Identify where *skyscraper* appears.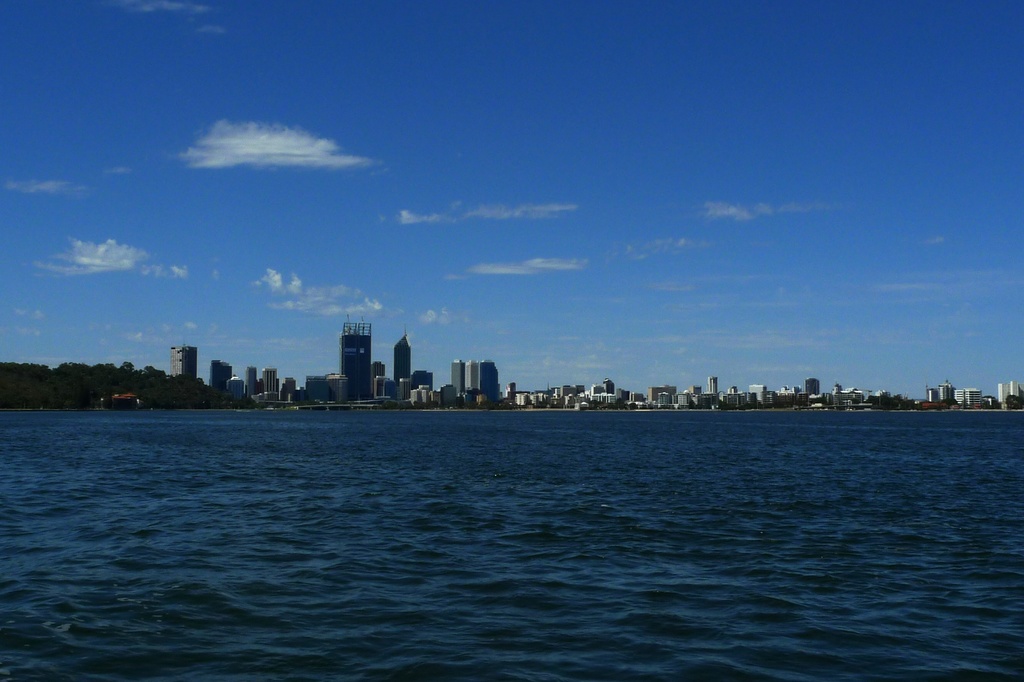
Appears at (x1=996, y1=380, x2=1007, y2=404).
